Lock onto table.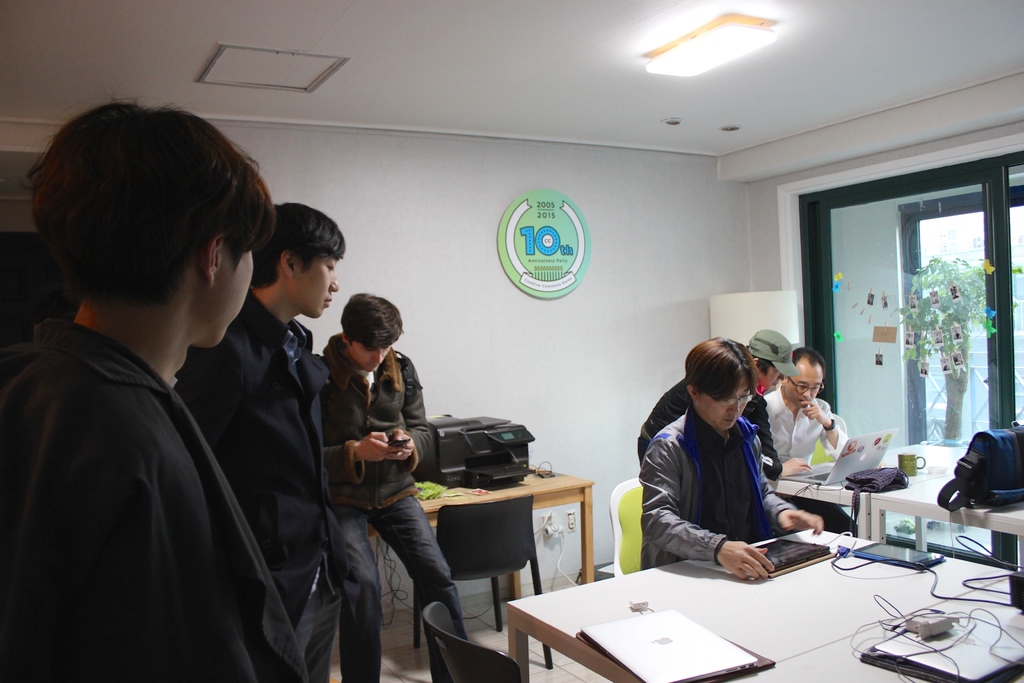
Locked: Rect(507, 528, 1023, 682).
